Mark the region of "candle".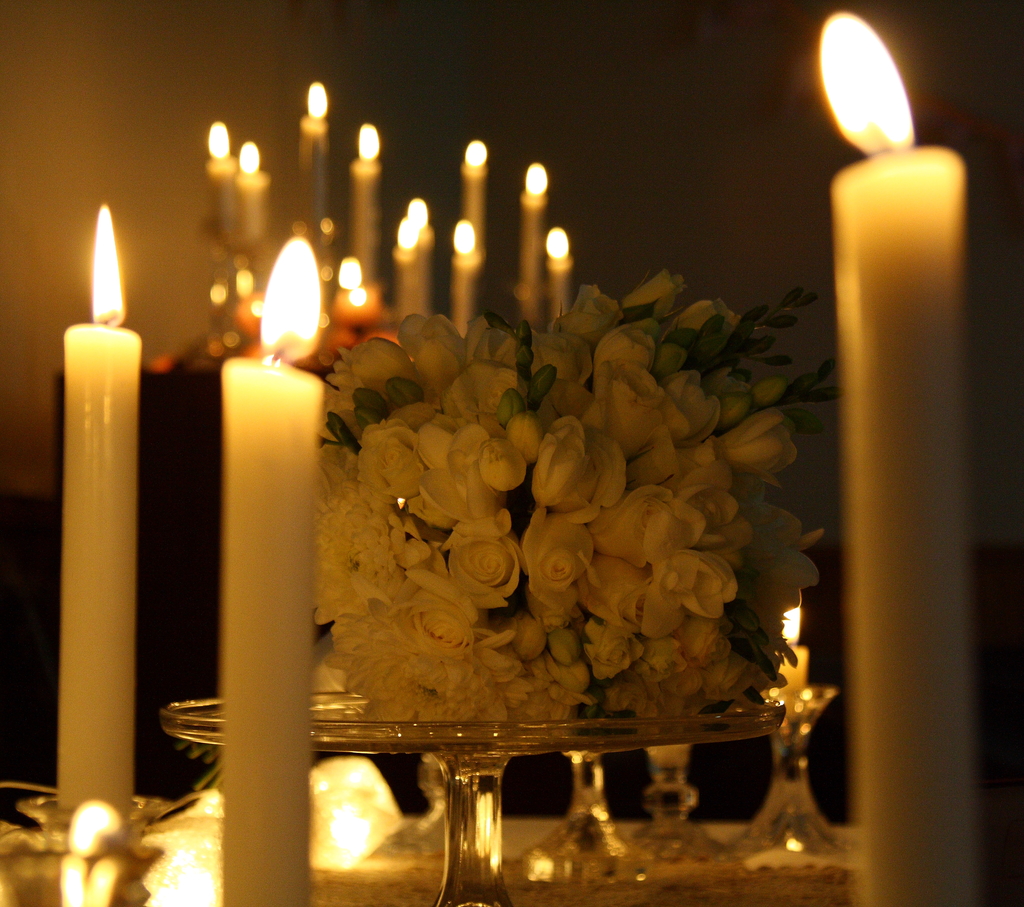
Region: 517, 191, 550, 307.
